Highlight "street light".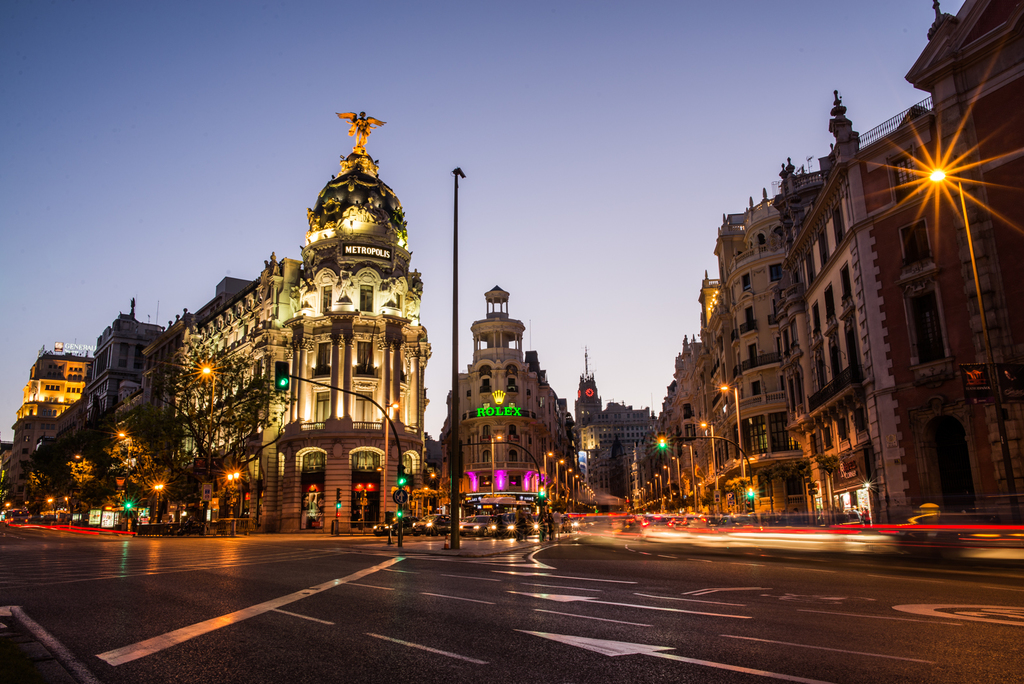
Highlighted region: (left=556, top=458, right=567, bottom=499).
